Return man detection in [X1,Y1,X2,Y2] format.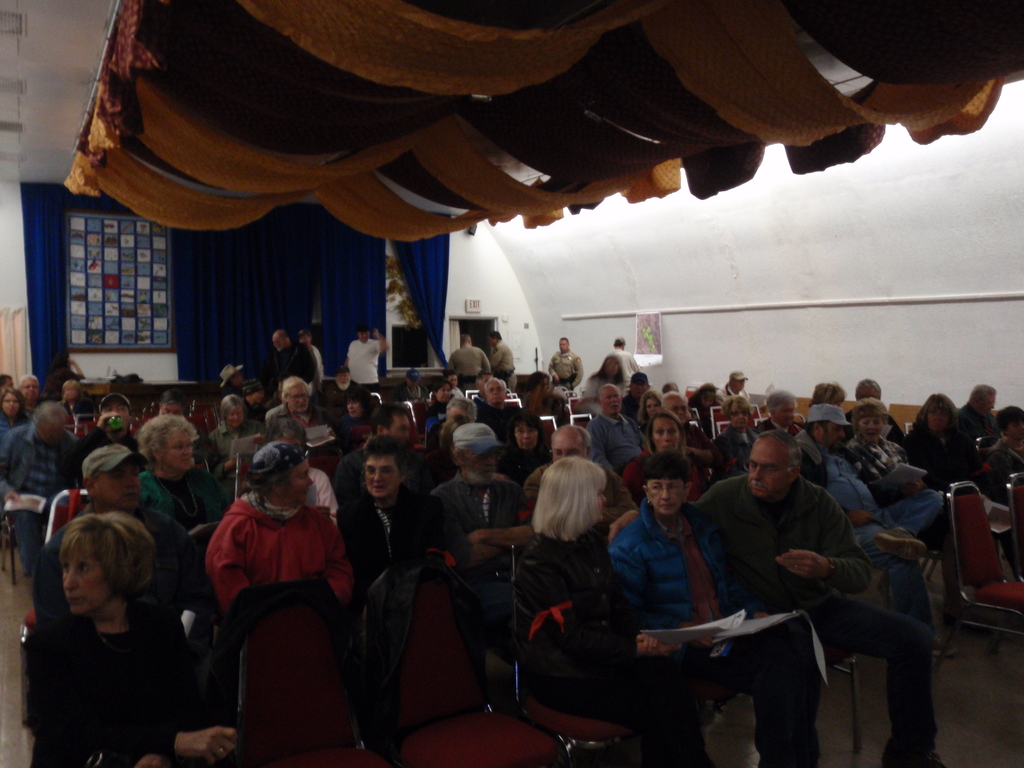
[470,378,488,408].
